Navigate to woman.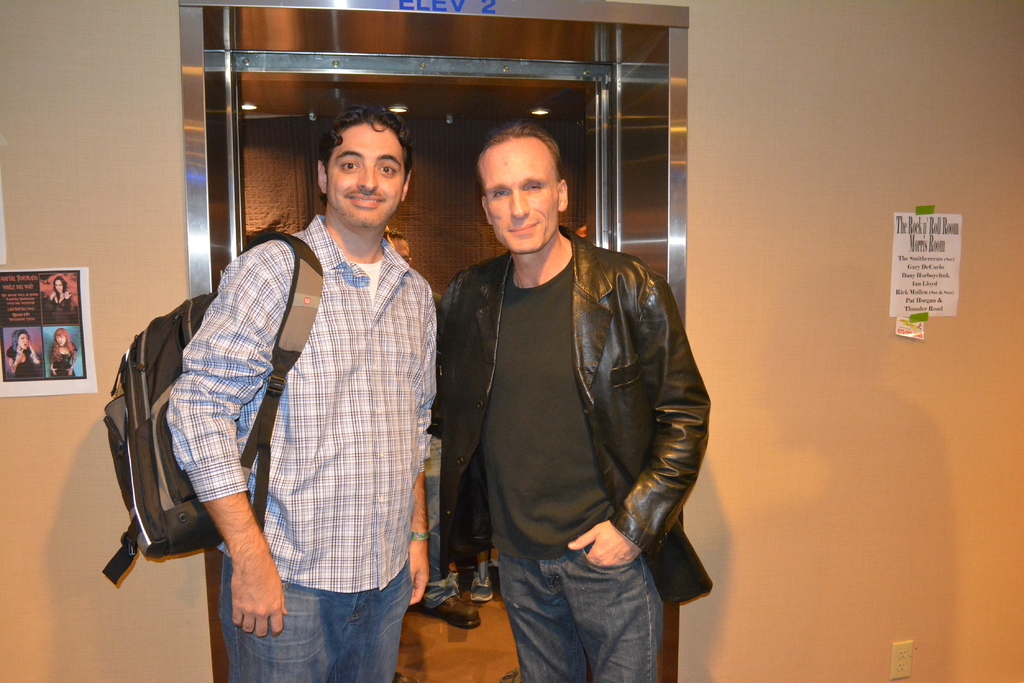
Navigation target: bbox=[51, 273, 73, 314].
